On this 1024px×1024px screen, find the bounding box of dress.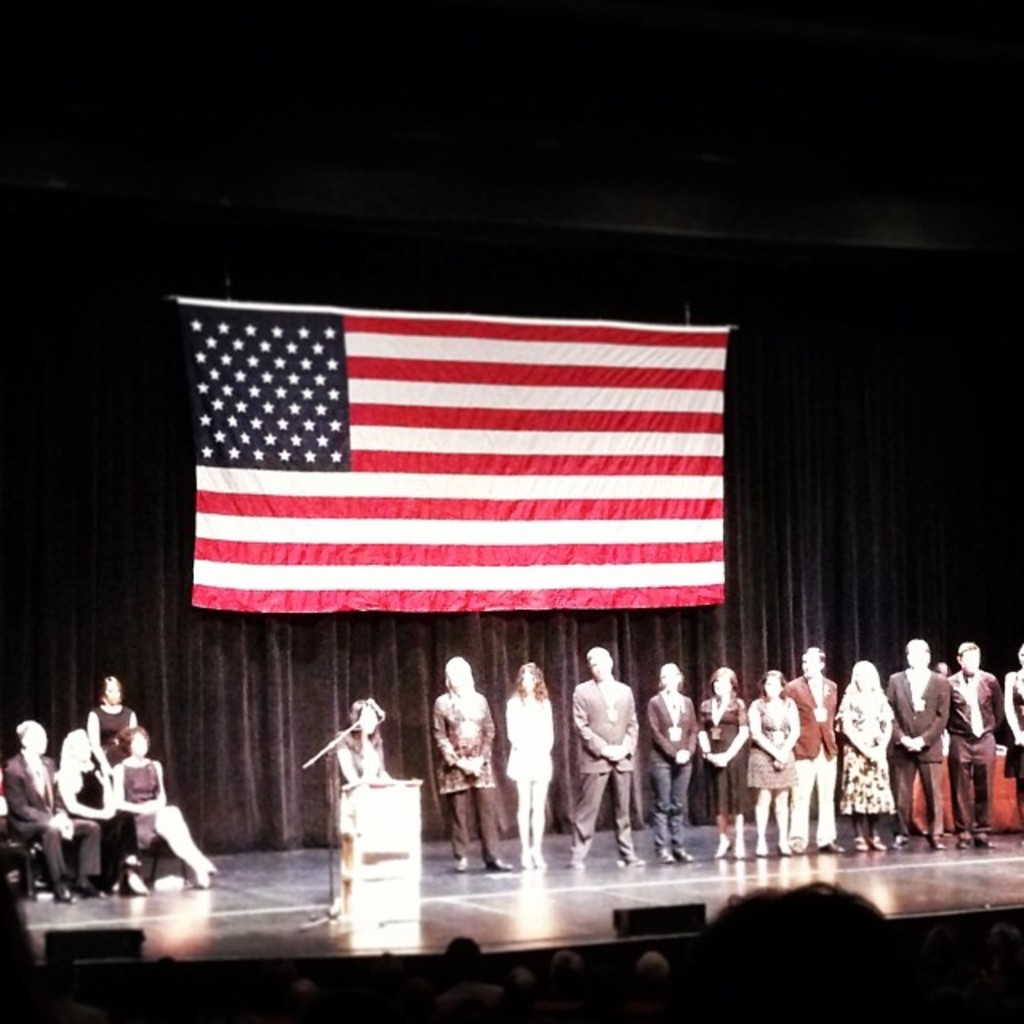
Bounding box: bbox(93, 707, 134, 754).
